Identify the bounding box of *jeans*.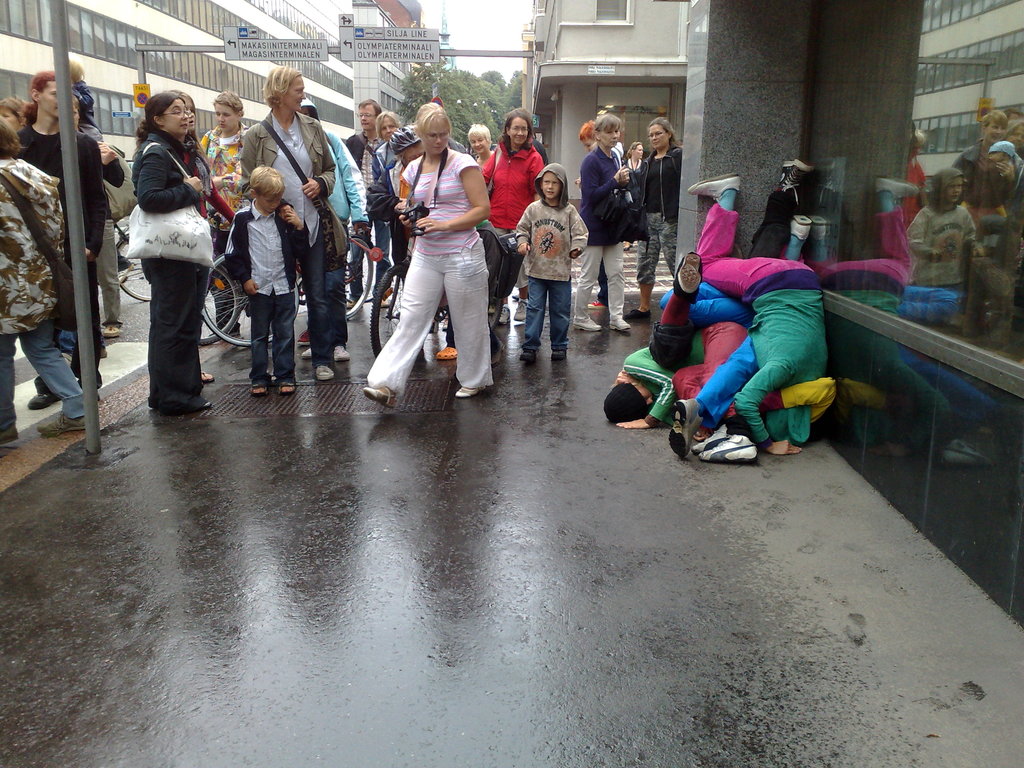
[x1=522, y1=276, x2=573, y2=355].
